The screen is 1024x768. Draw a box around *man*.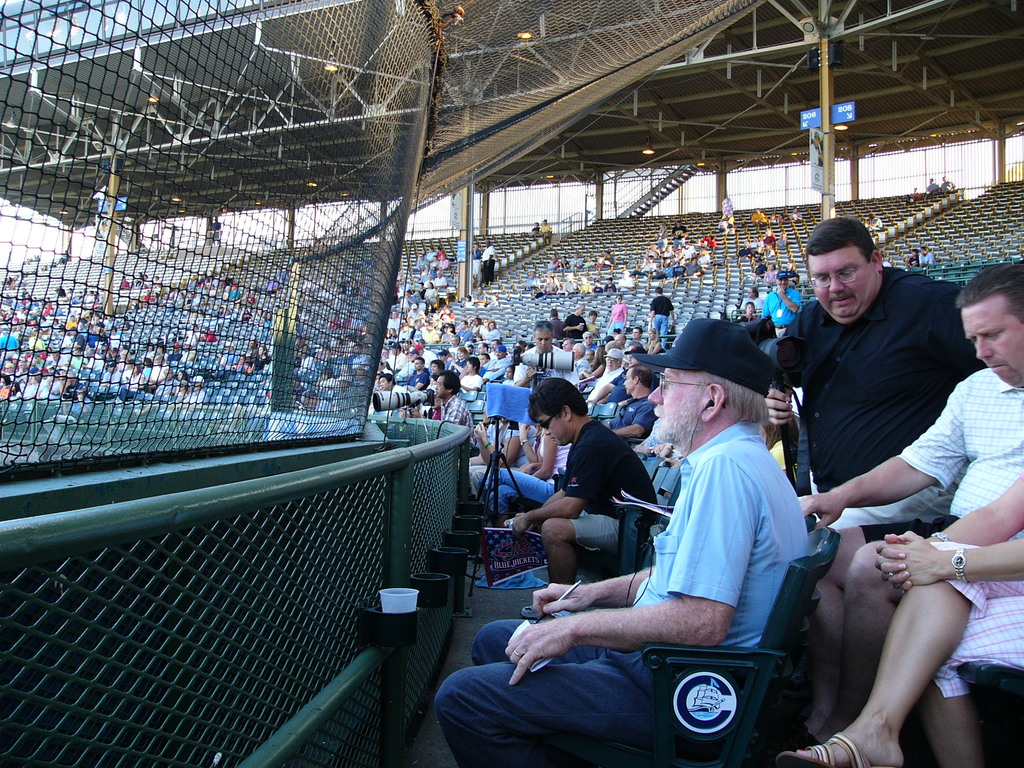
505:376:662:622.
